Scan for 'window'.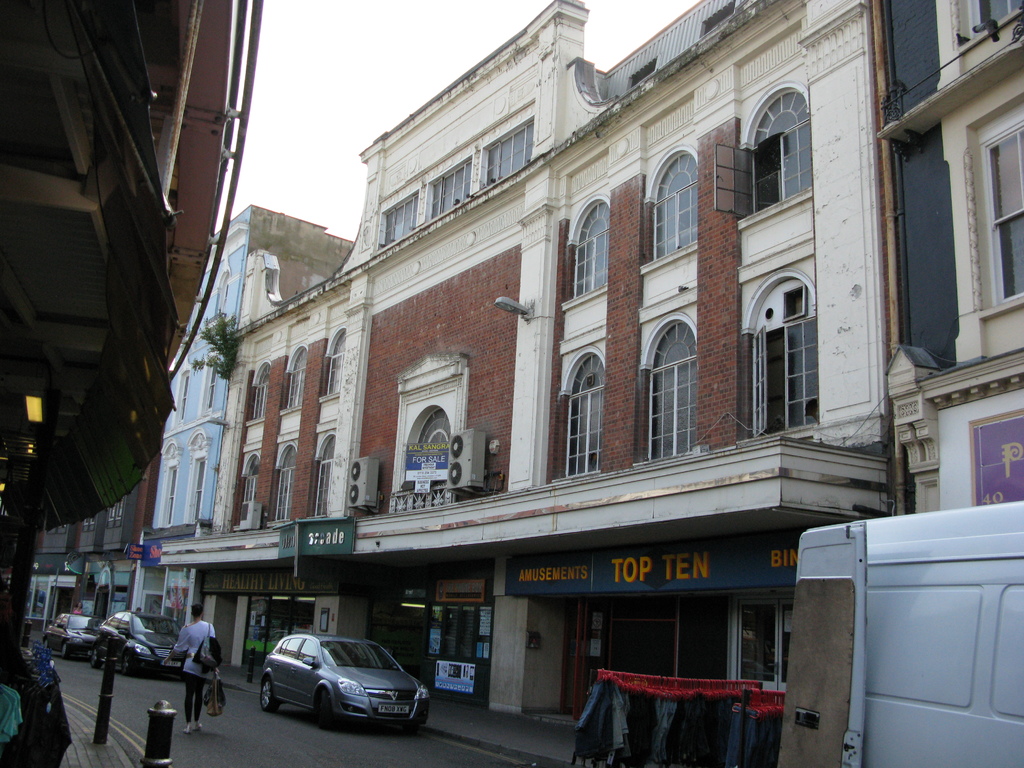
Scan result: pyautogui.locateOnScreen(197, 349, 221, 420).
